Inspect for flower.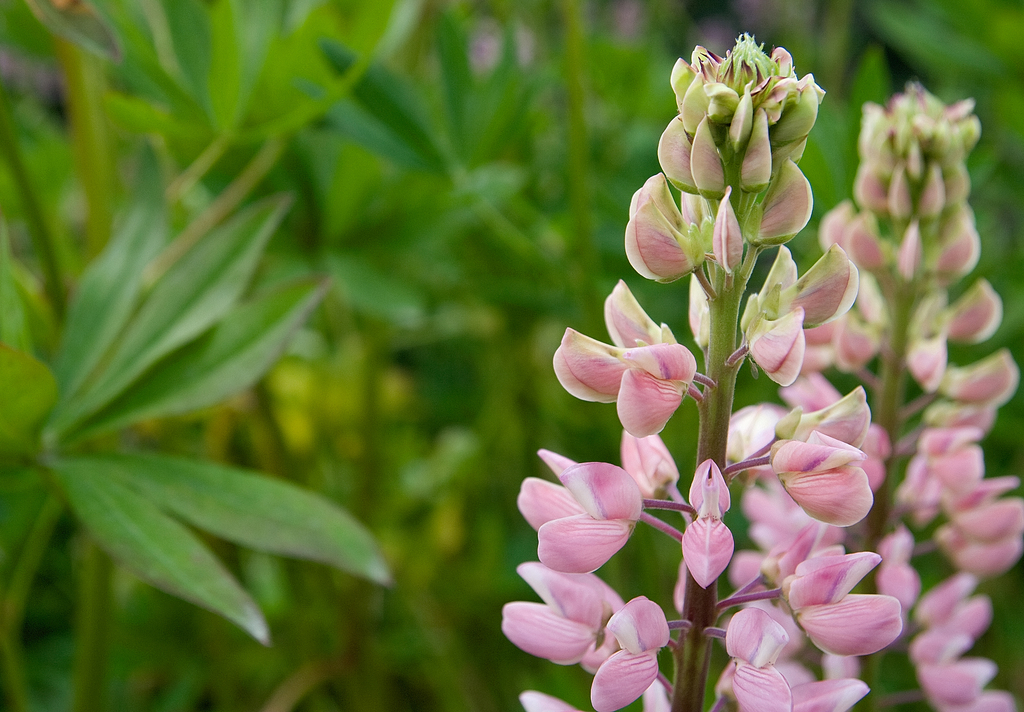
Inspection: 562, 296, 714, 451.
